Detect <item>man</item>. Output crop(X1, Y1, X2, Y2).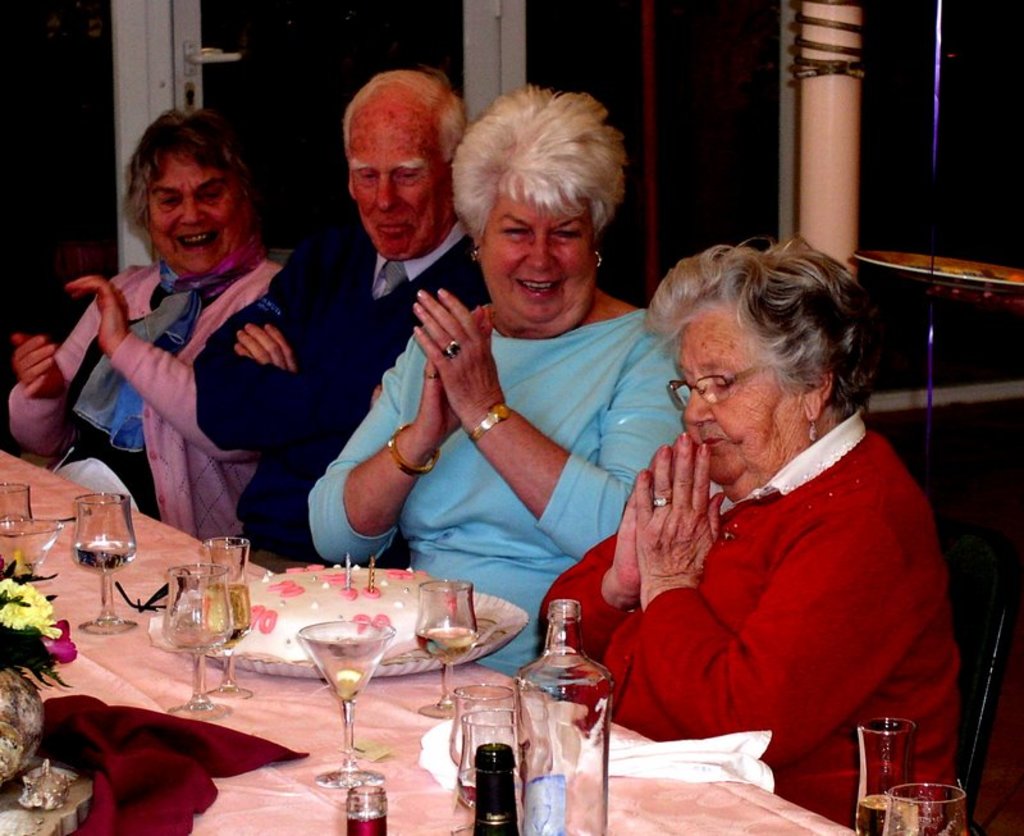
crop(191, 67, 494, 576).
